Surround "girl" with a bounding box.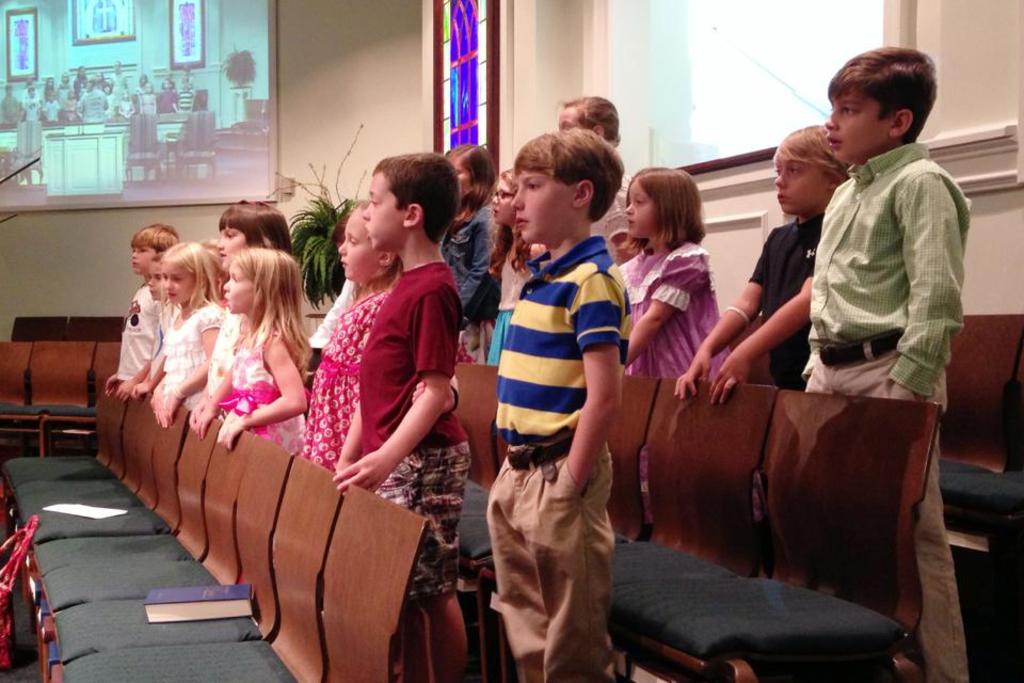
{"left": 149, "top": 241, "right": 229, "bottom": 426}.
